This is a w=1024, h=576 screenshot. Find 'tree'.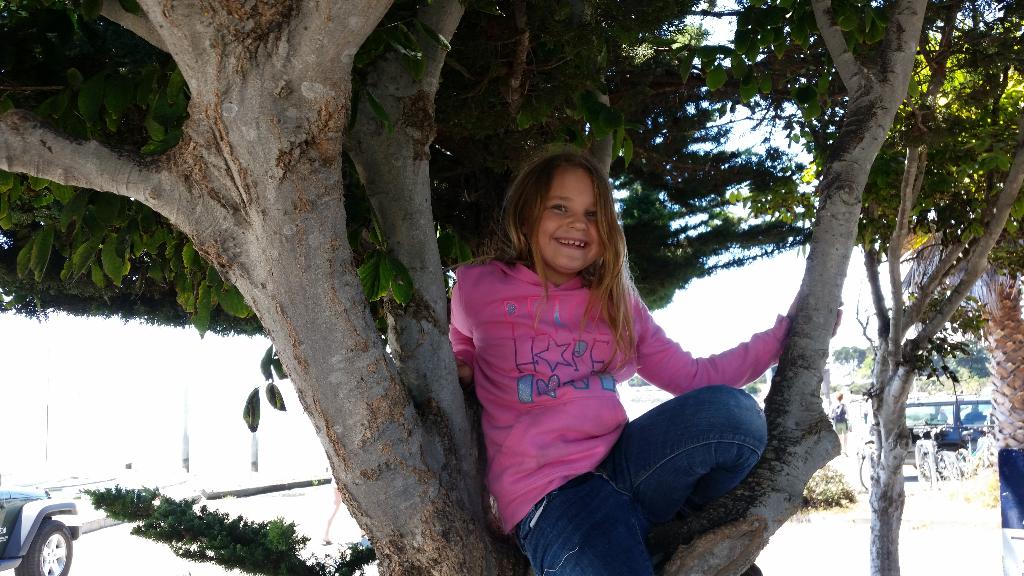
Bounding box: 906 251 1023 465.
